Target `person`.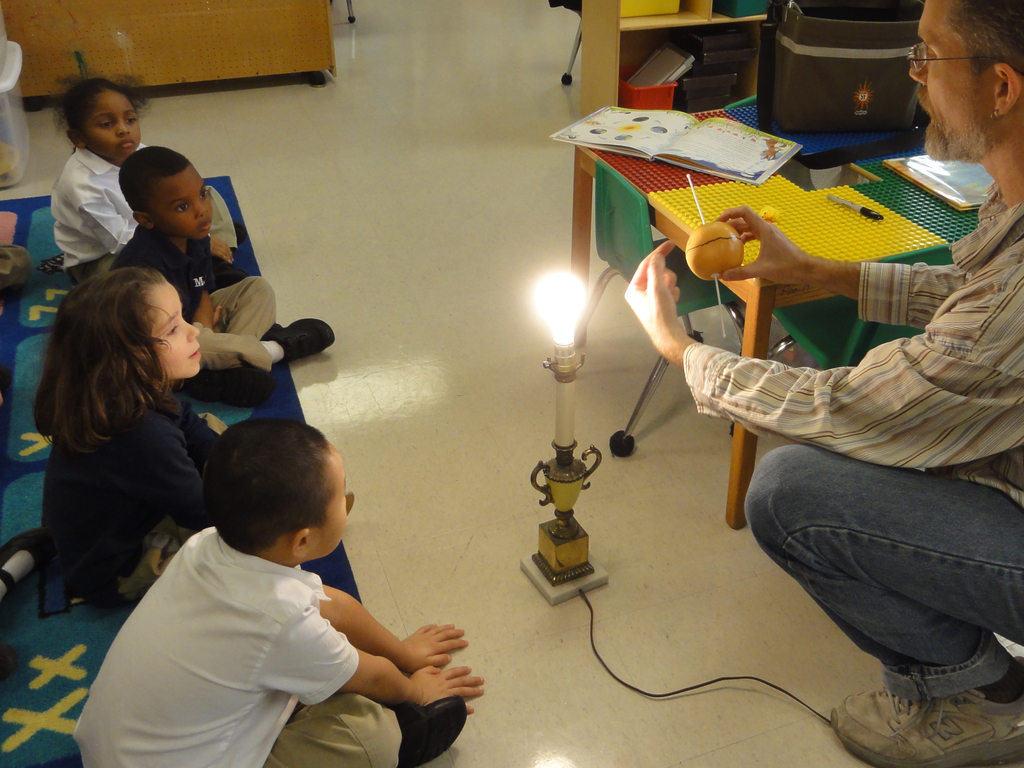
Target region: bbox=[620, 0, 1023, 767].
